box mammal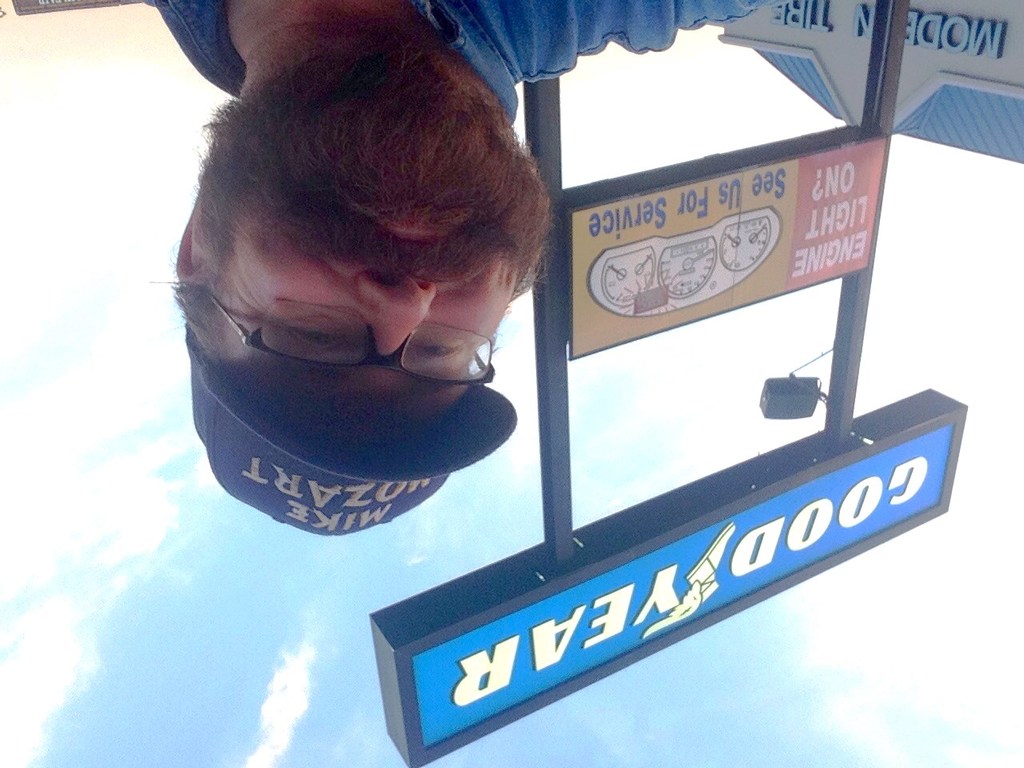
x1=154 y1=0 x2=774 y2=536
